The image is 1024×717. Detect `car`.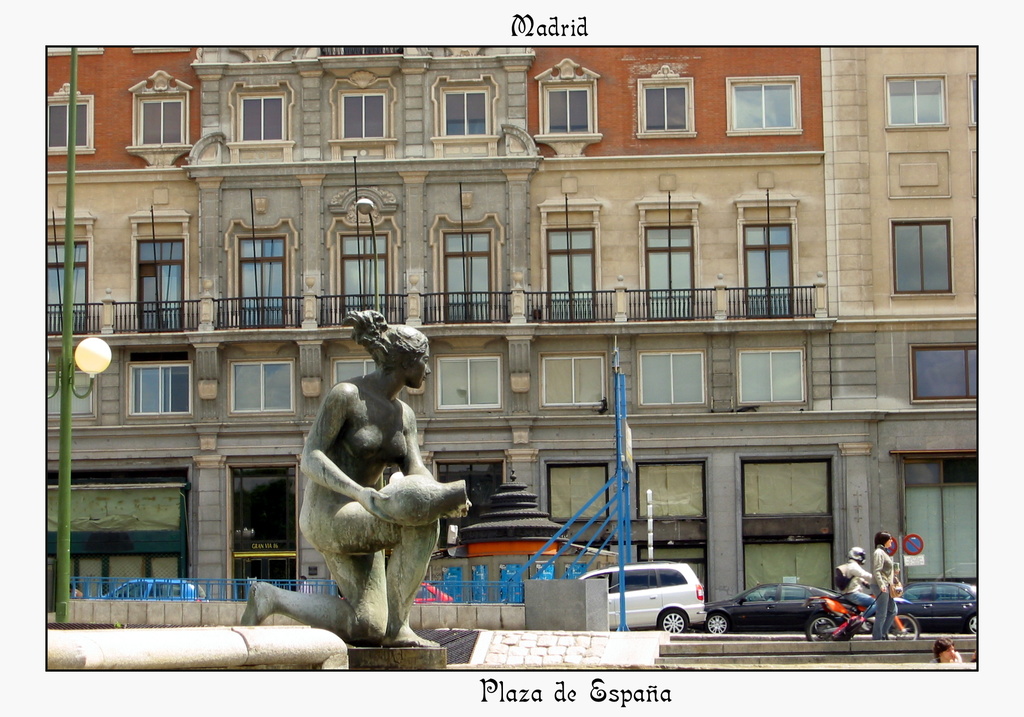
Detection: <bbox>405, 579, 450, 607</bbox>.
